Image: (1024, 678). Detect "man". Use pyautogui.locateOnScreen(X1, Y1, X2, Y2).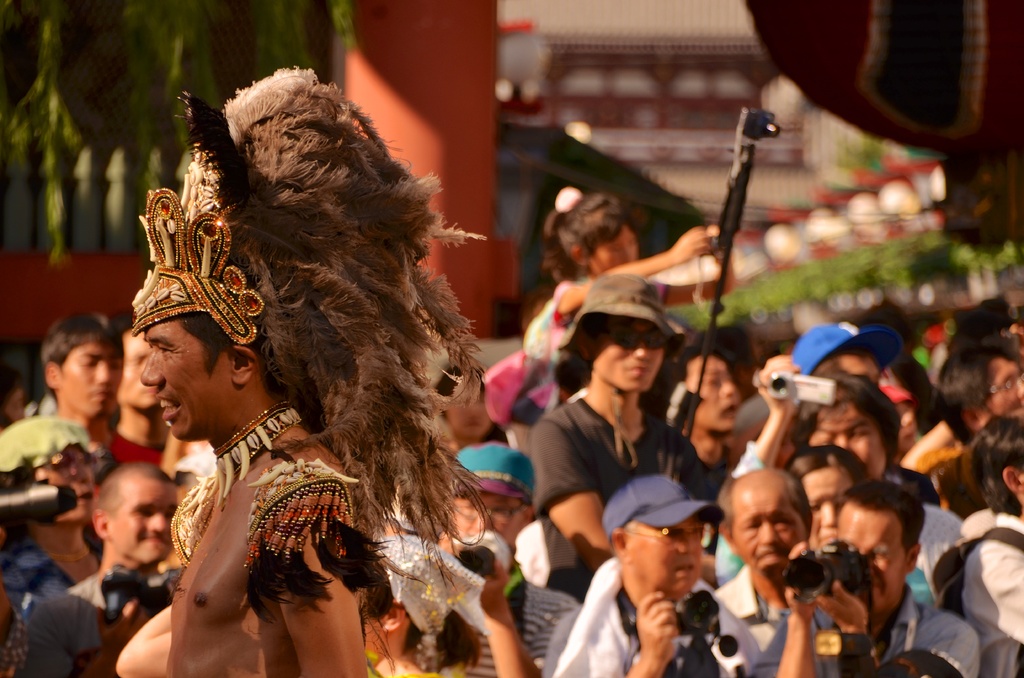
pyautogui.locateOnScreen(525, 271, 715, 601).
